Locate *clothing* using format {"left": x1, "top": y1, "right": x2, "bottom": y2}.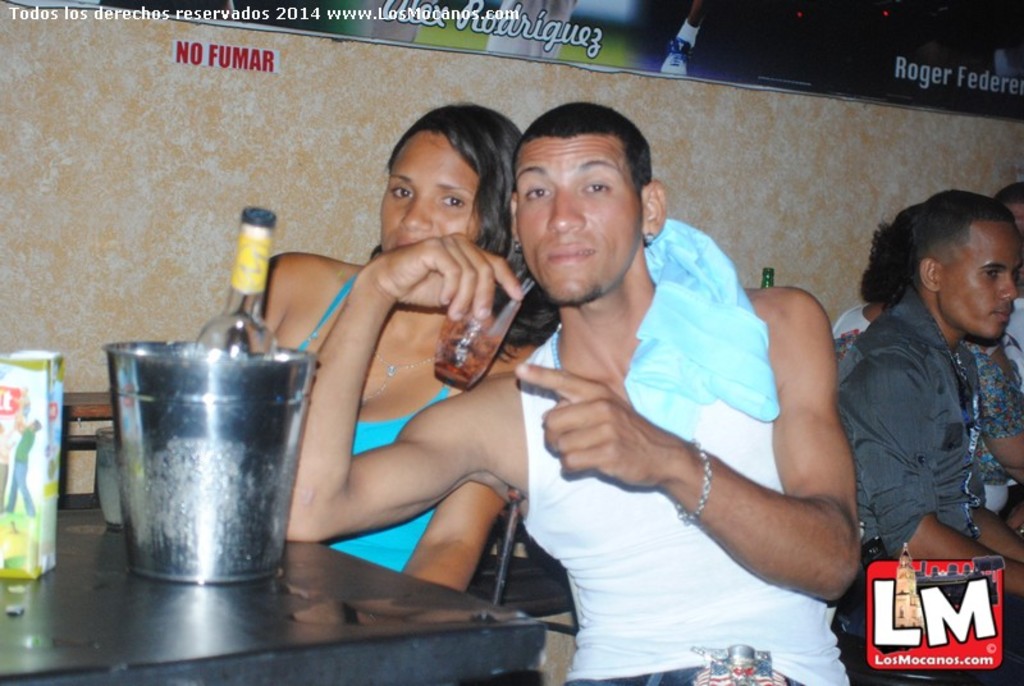
{"left": 303, "top": 251, "right": 453, "bottom": 567}.
